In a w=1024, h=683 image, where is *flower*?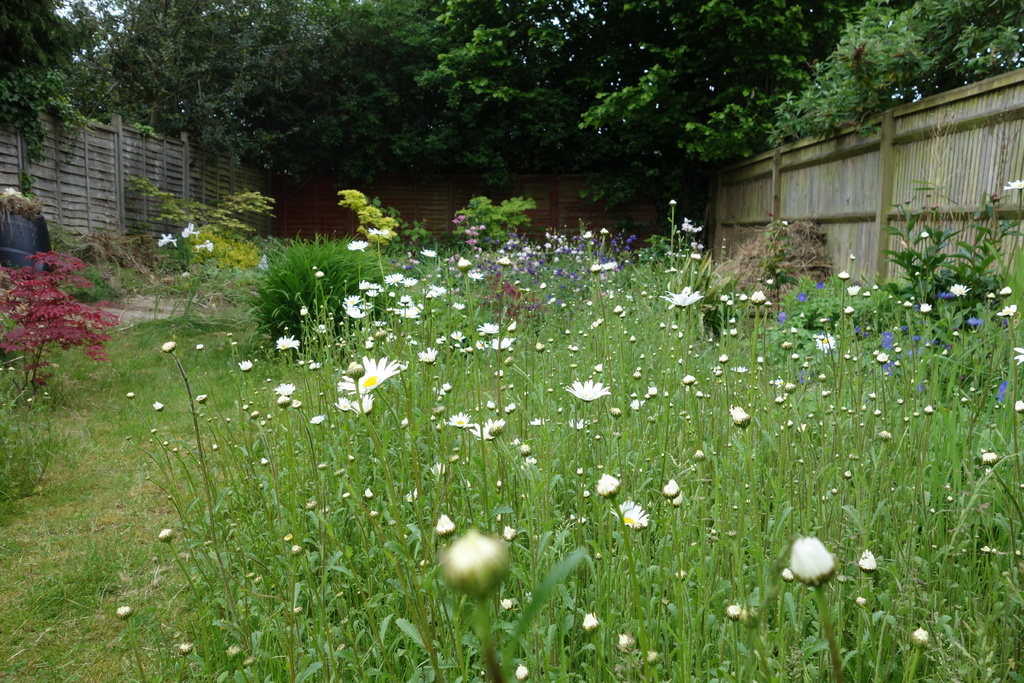
locate(1002, 177, 1023, 193).
